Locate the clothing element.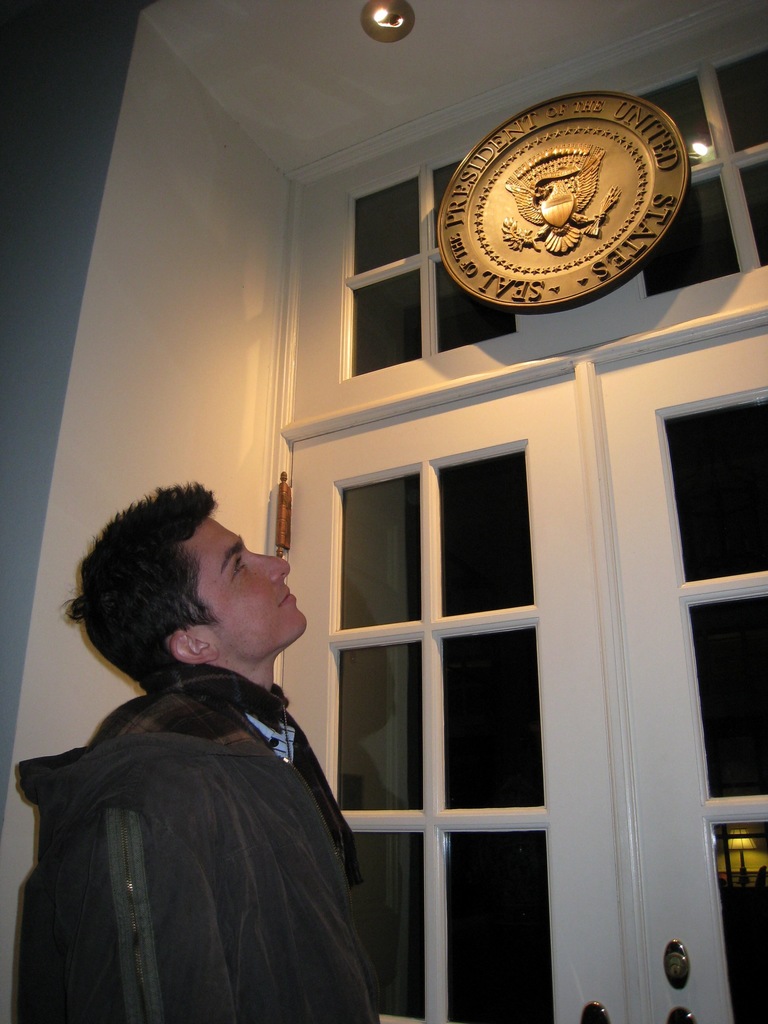
Element bbox: [19, 600, 395, 1023].
